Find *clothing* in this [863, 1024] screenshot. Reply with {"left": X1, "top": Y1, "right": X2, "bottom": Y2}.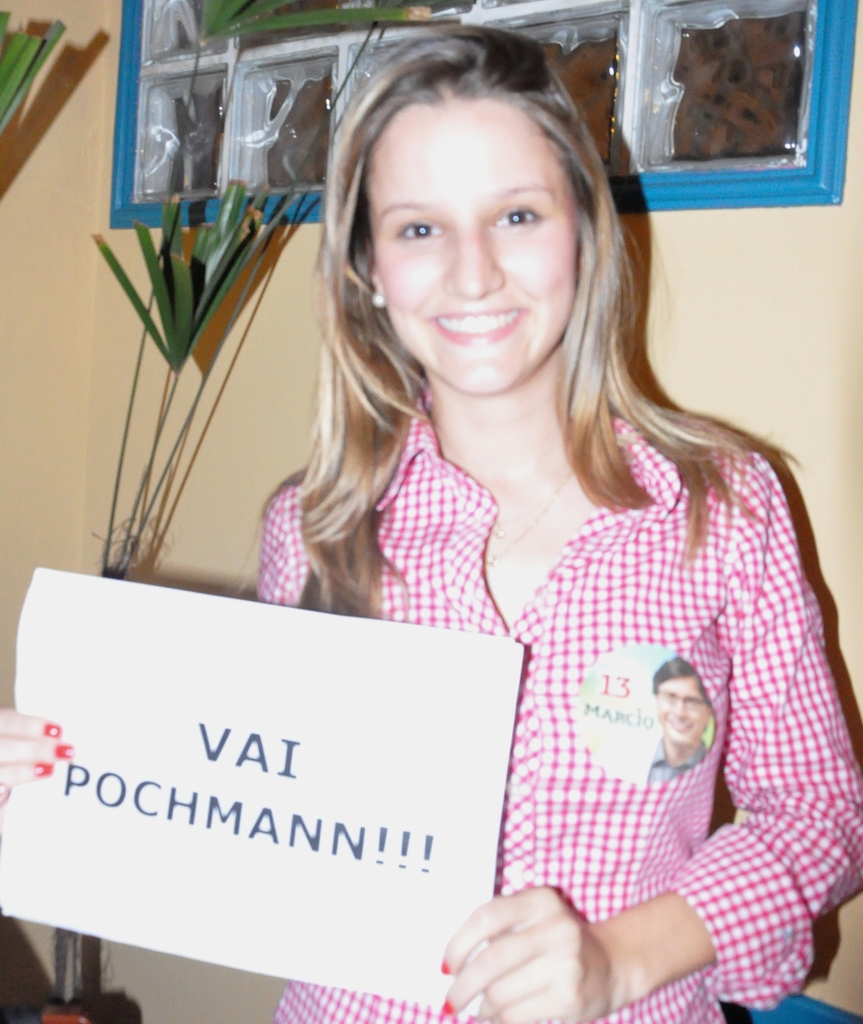
{"left": 284, "top": 362, "right": 848, "bottom": 965}.
